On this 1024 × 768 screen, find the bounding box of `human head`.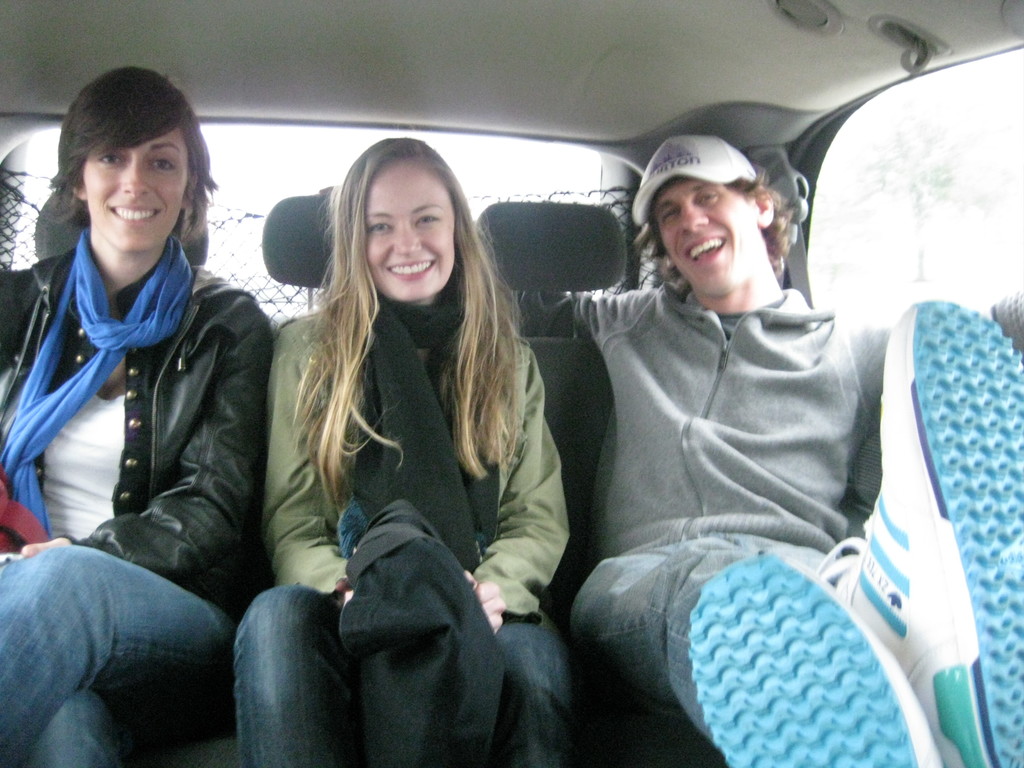
Bounding box: select_region(337, 138, 467, 302).
